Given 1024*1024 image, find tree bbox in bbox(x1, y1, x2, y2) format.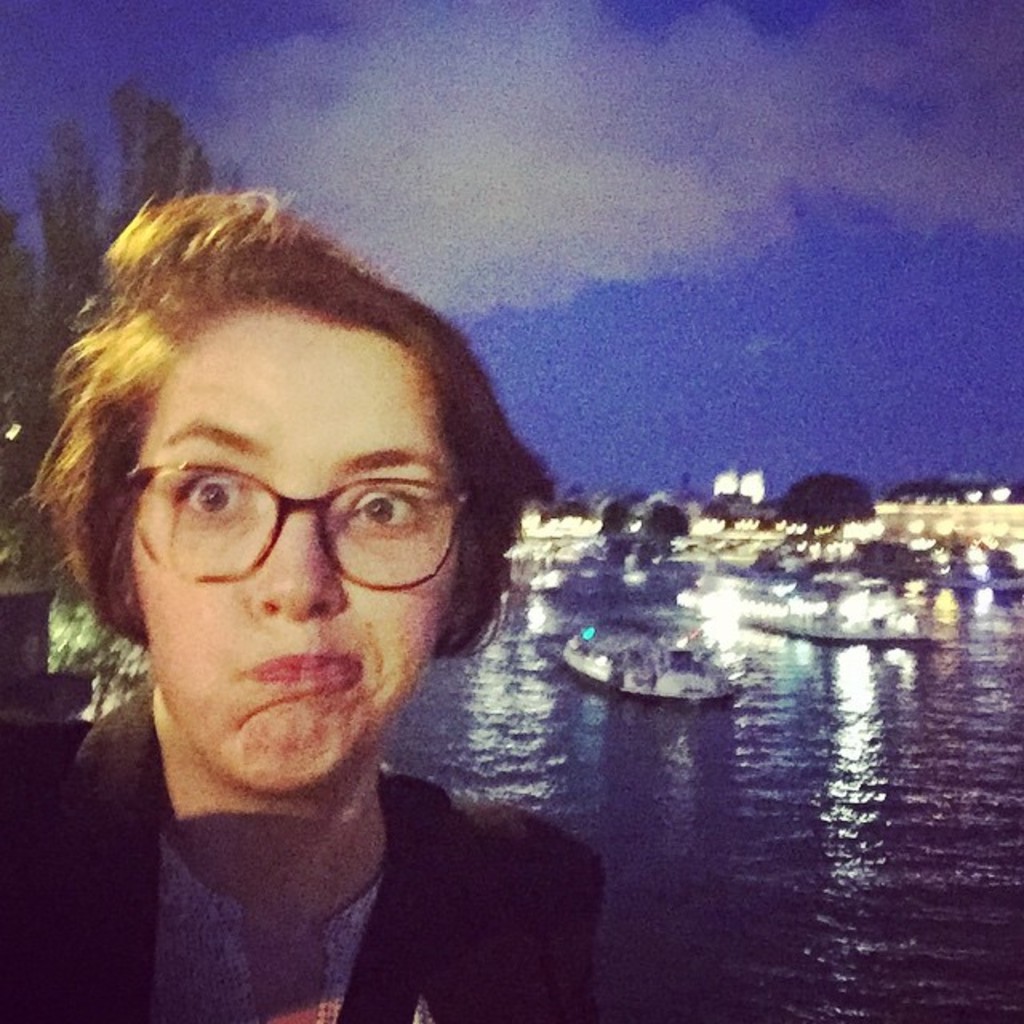
bbox(27, 115, 107, 349).
